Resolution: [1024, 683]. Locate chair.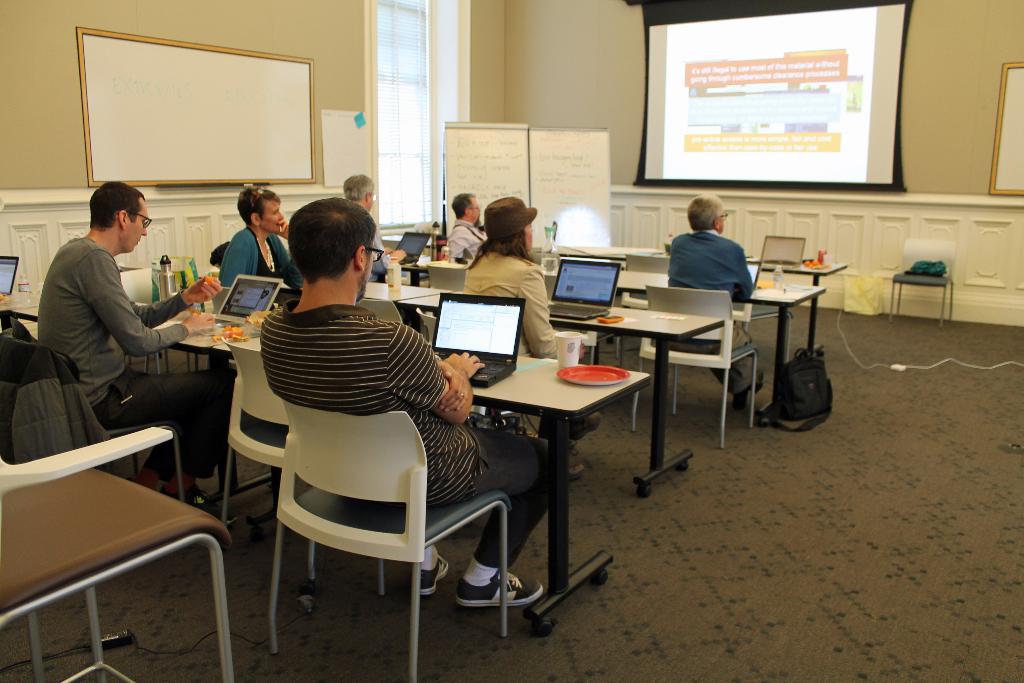
635:282:755:446.
